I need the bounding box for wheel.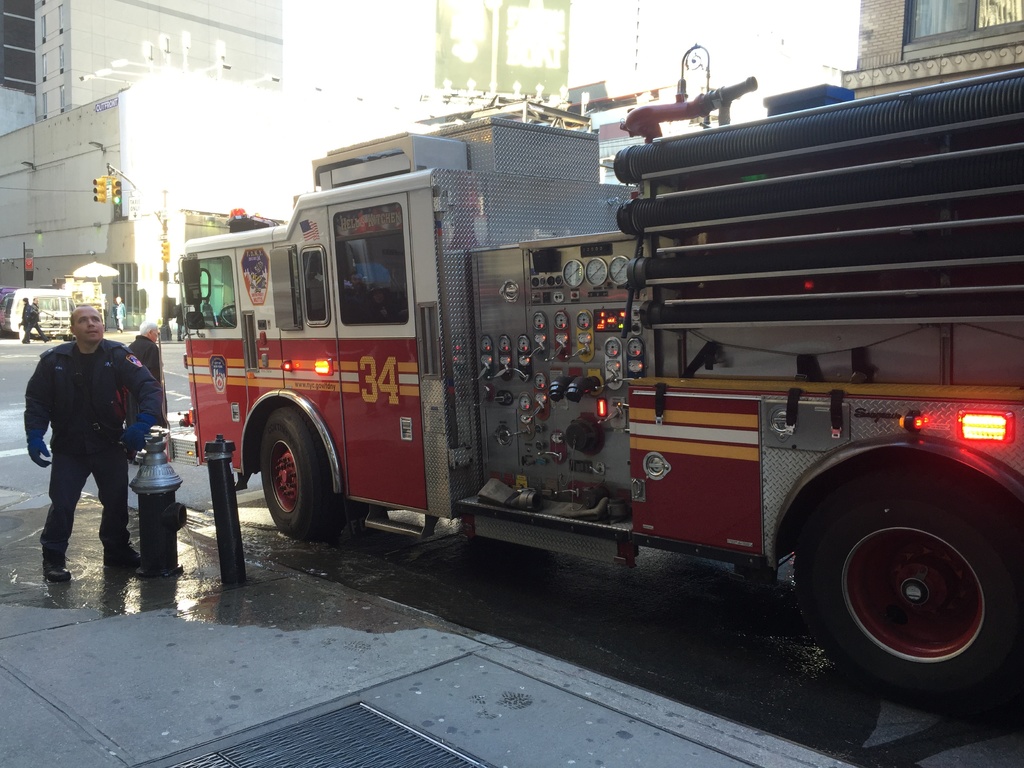
Here it is: 792/481/1015/687.
